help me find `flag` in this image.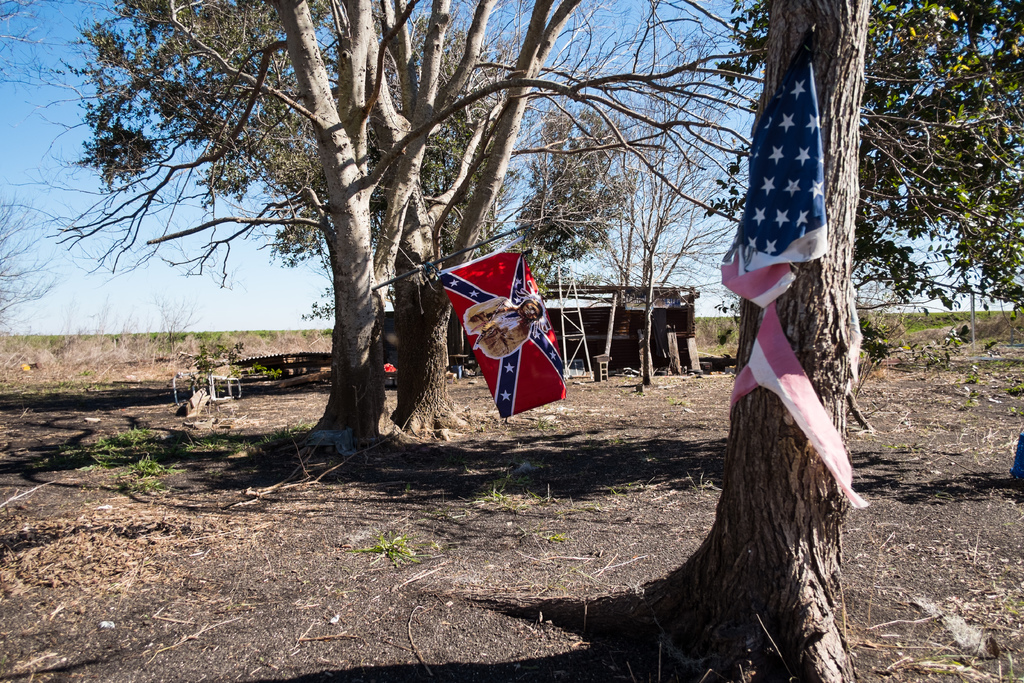
Found it: left=444, top=241, right=557, bottom=418.
